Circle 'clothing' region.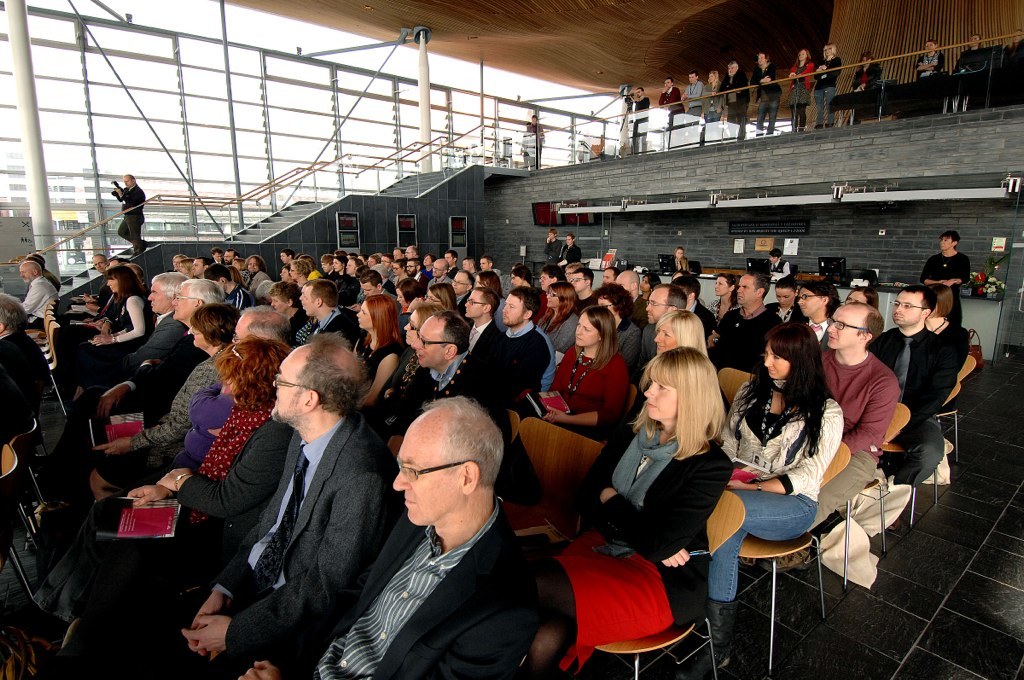
Region: [182, 350, 404, 679].
